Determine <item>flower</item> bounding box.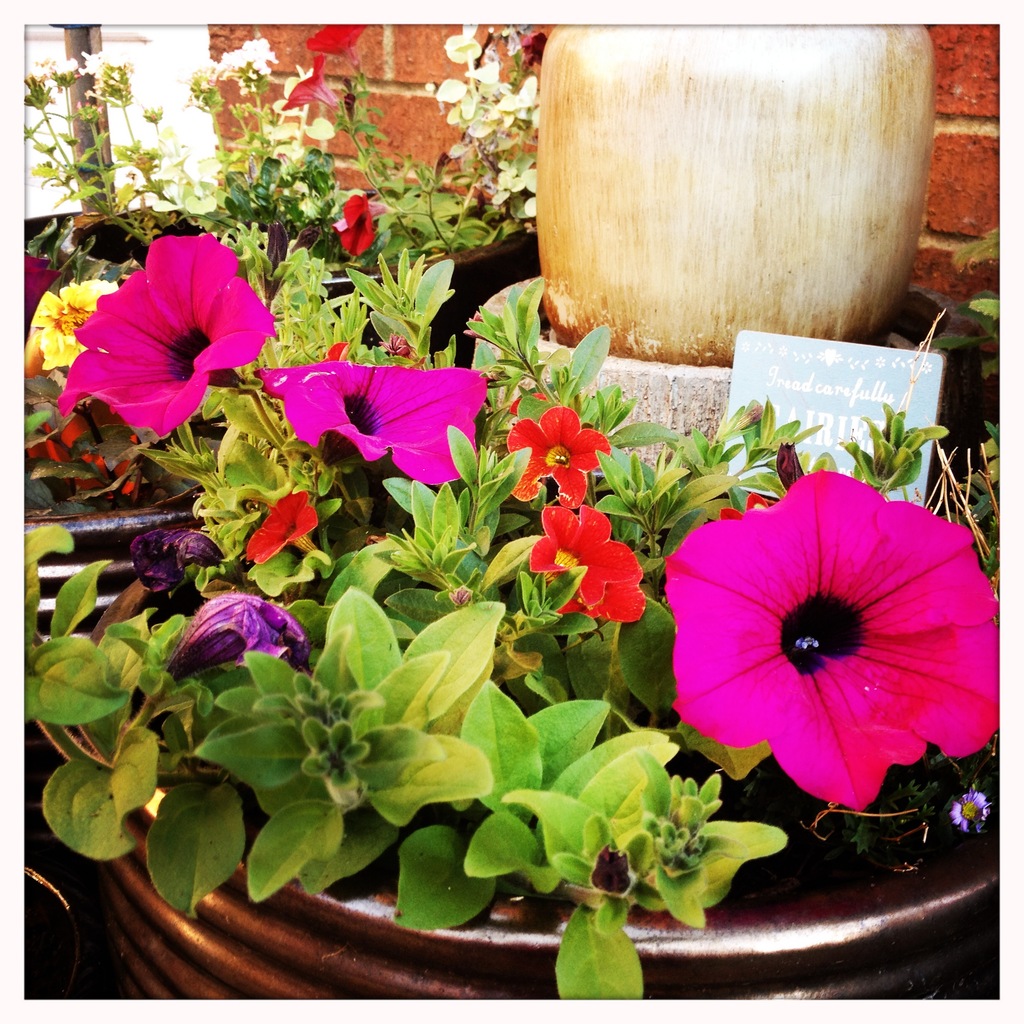
Determined: l=527, t=504, r=646, b=623.
